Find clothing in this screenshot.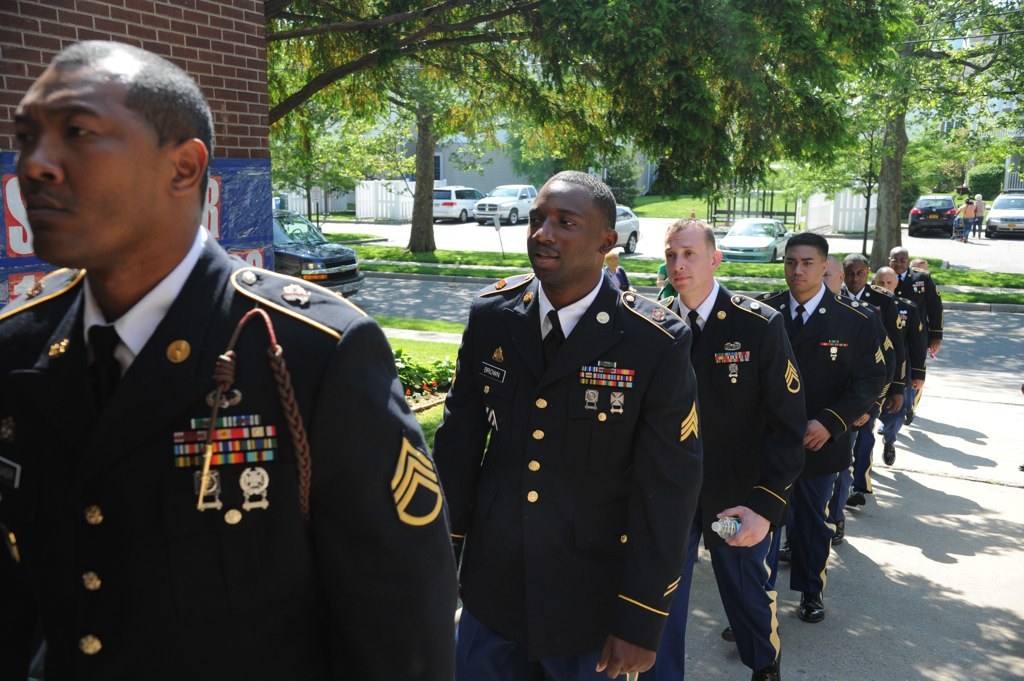
The bounding box for clothing is crop(3, 224, 429, 668).
